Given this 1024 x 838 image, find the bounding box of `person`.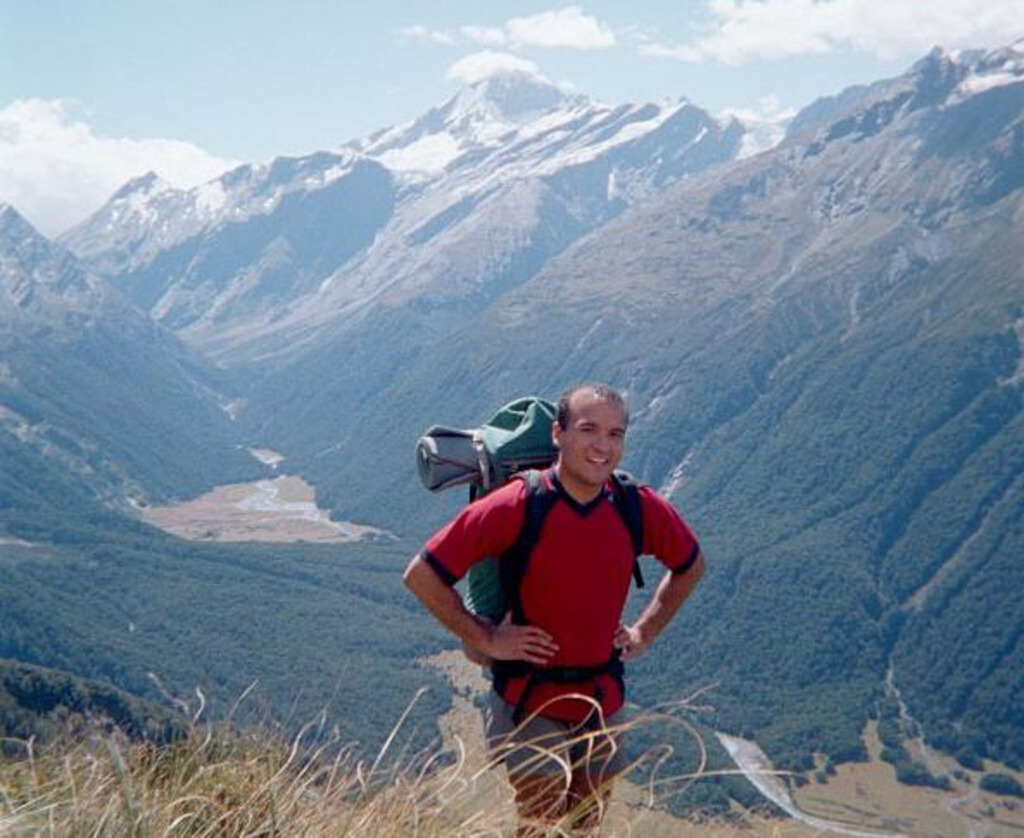
{"left": 418, "top": 356, "right": 710, "bottom": 776}.
